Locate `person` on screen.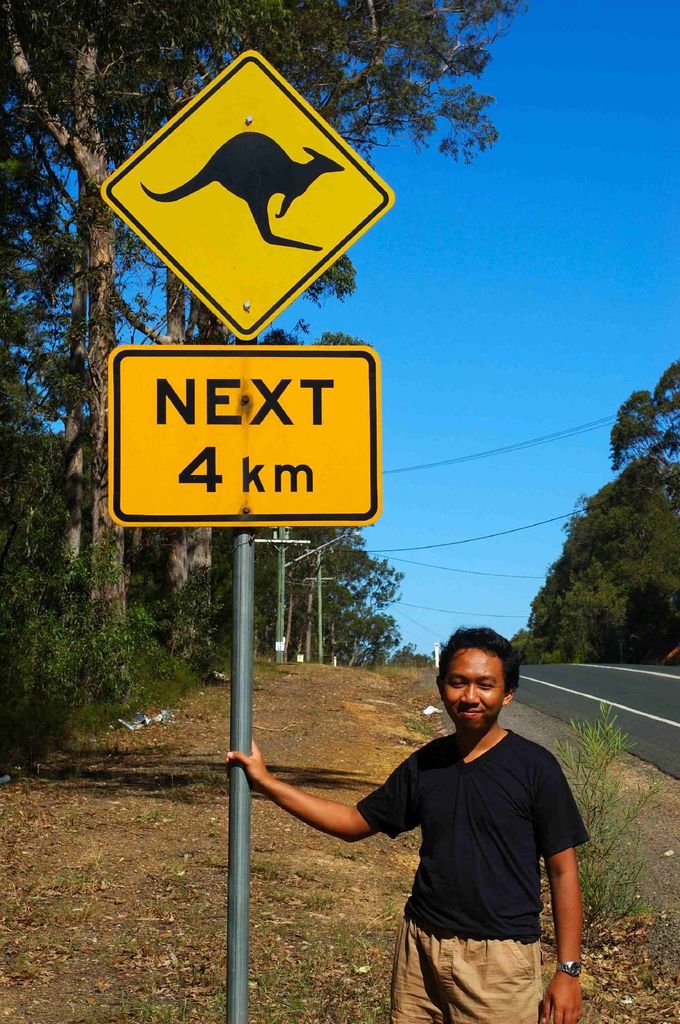
On screen at bbox(290, 620, 596, 1021).
